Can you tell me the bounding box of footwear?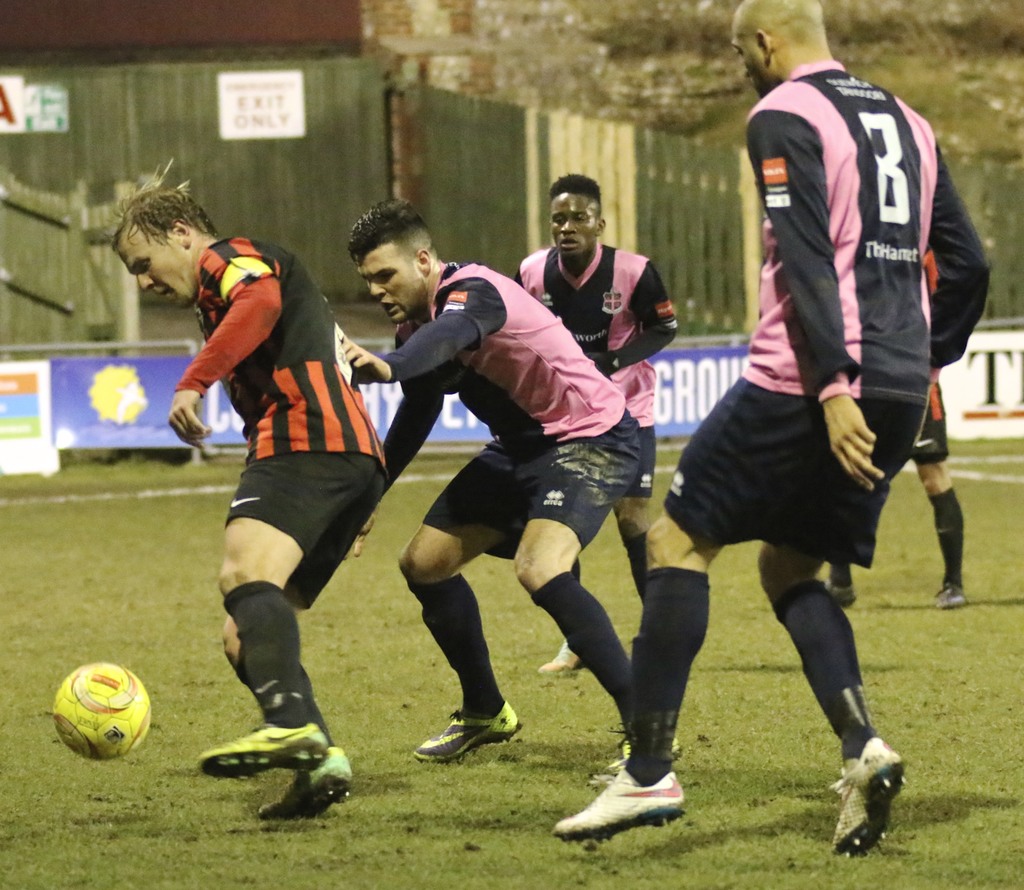
left=827, top=578, right=856, bottom=611.
